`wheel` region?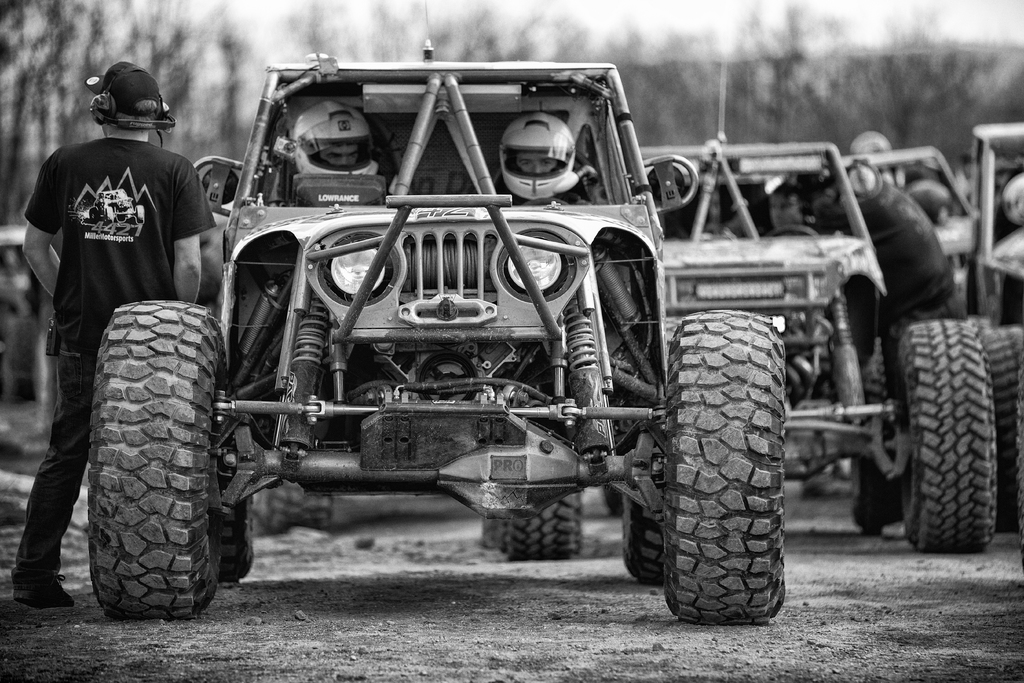
select_region(259, 478, 330, 532)
